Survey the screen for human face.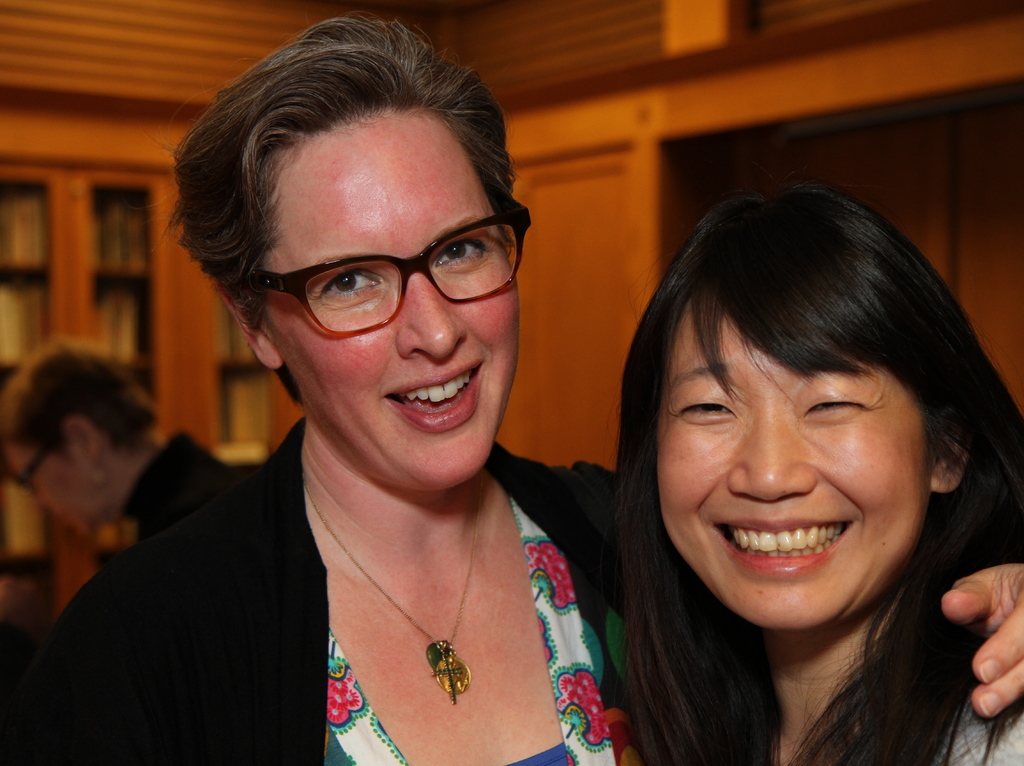
Survey found: {"x1": 657, "y1": 311, "x2": 925, "y2": 630}.
